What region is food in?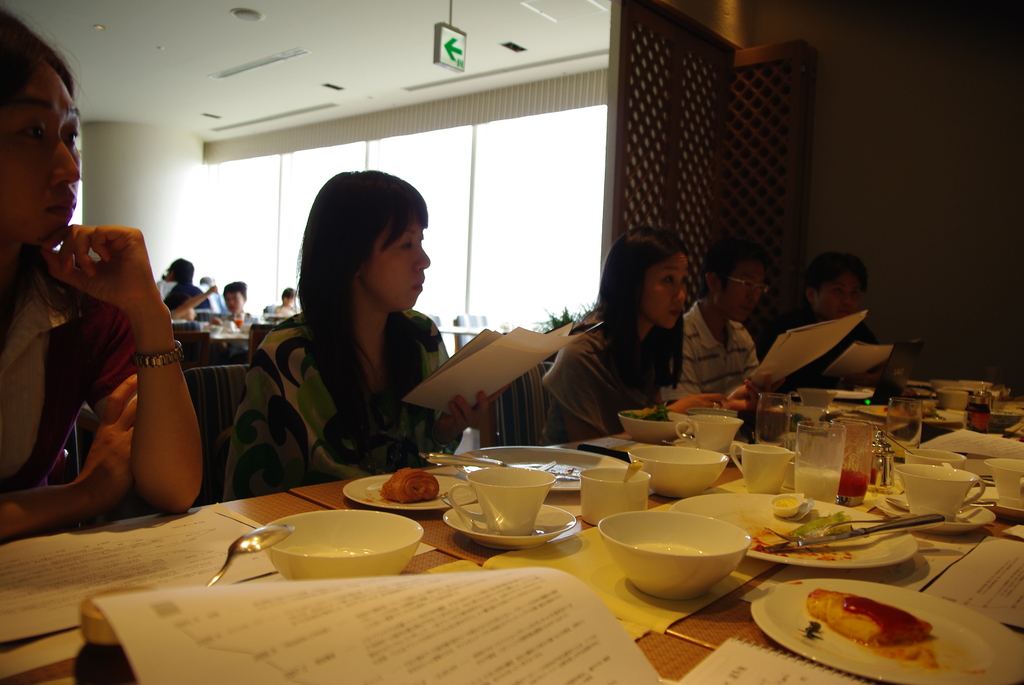
<box>805,586,932,650</box>.
